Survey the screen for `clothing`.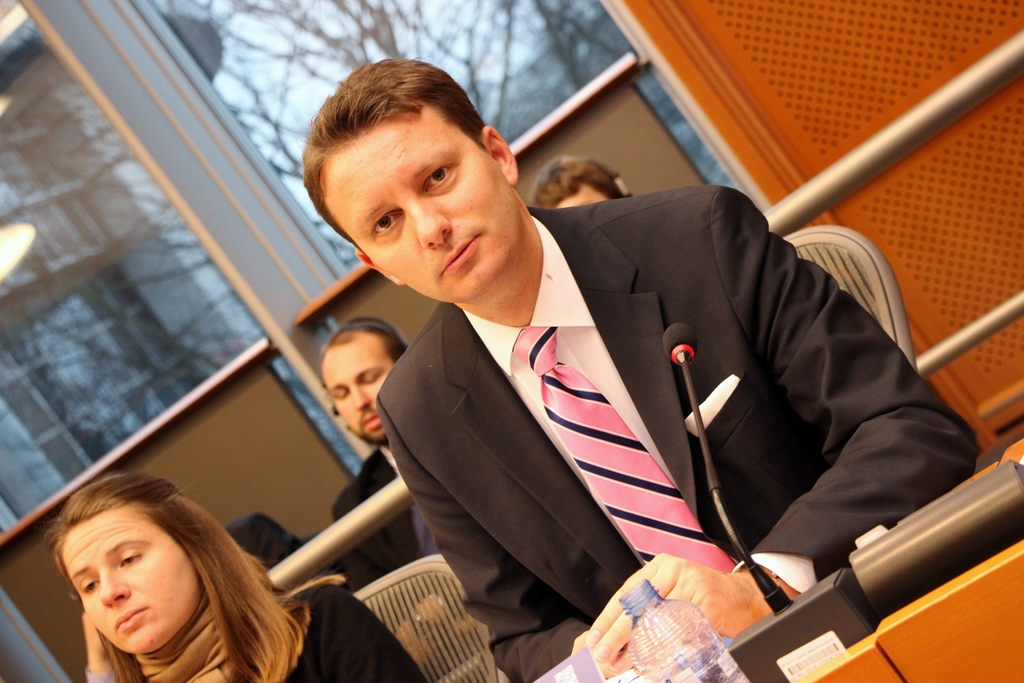
Survey found: x1=339 y1=438 x2=448 y2=597.
